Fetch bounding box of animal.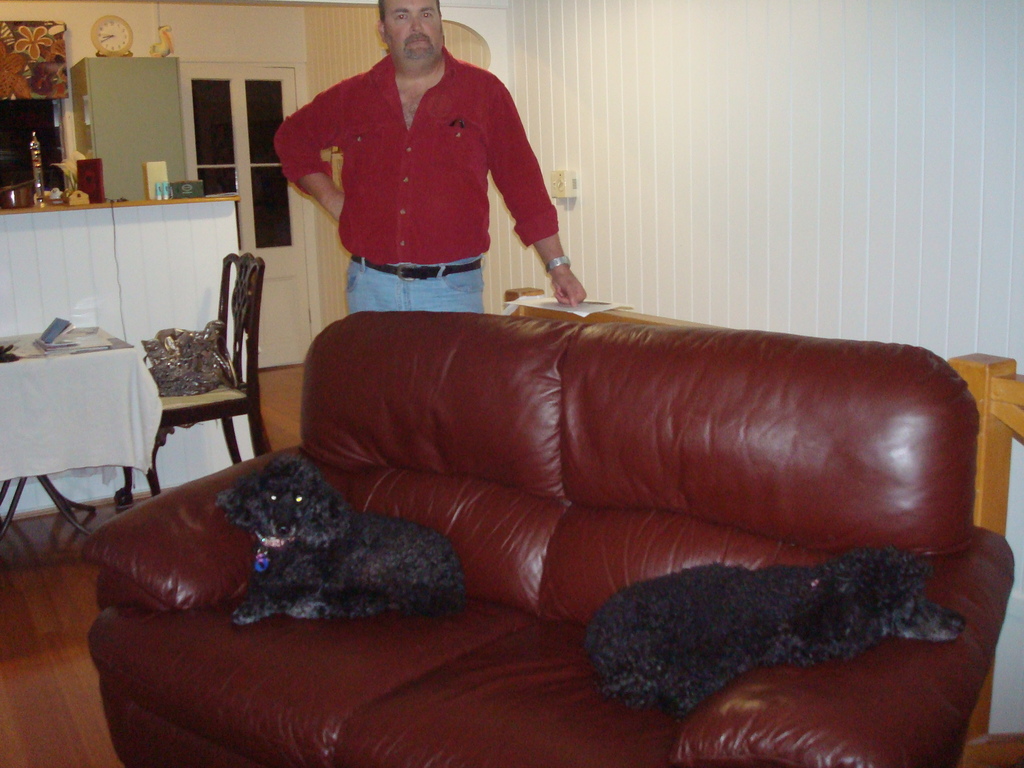
Bbox: 580/545/968/710.
